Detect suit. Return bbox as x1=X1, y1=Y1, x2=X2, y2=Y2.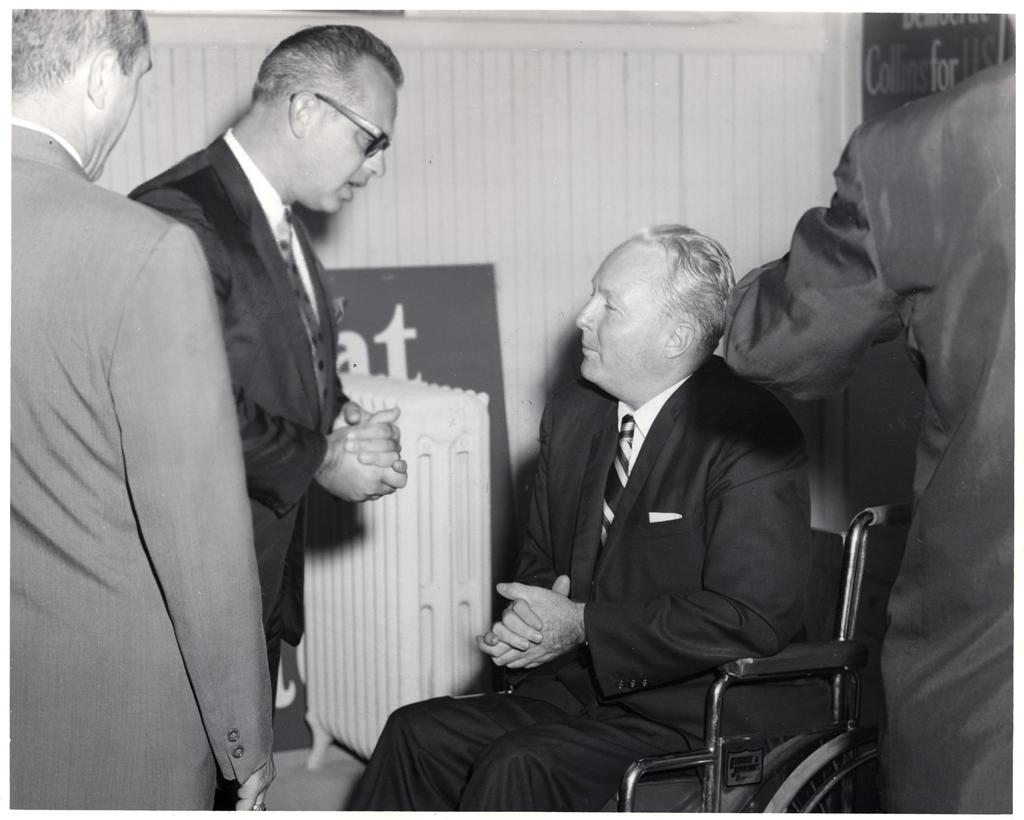
x1=122, y1=125, x2=348, y2=808.
